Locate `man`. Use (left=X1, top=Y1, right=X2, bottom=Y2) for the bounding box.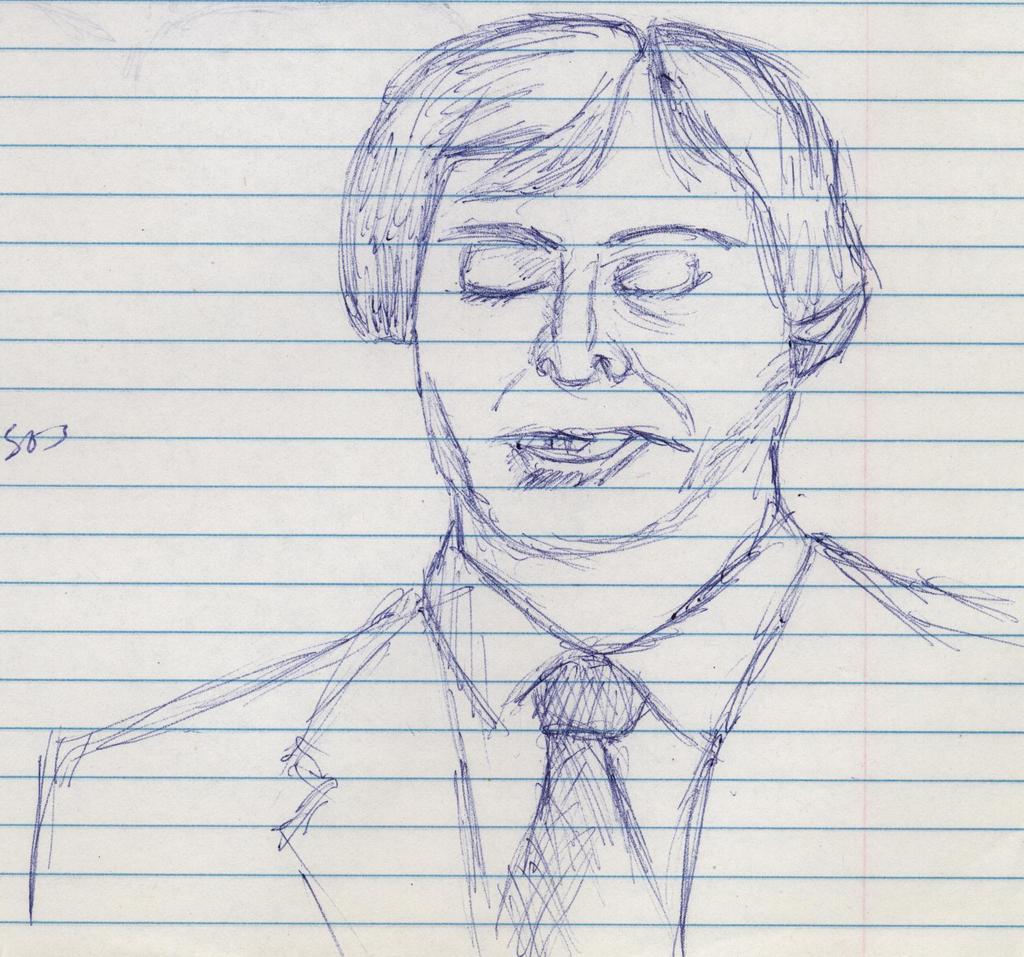
(left=88, top=24, right=1020, bottom=912).
